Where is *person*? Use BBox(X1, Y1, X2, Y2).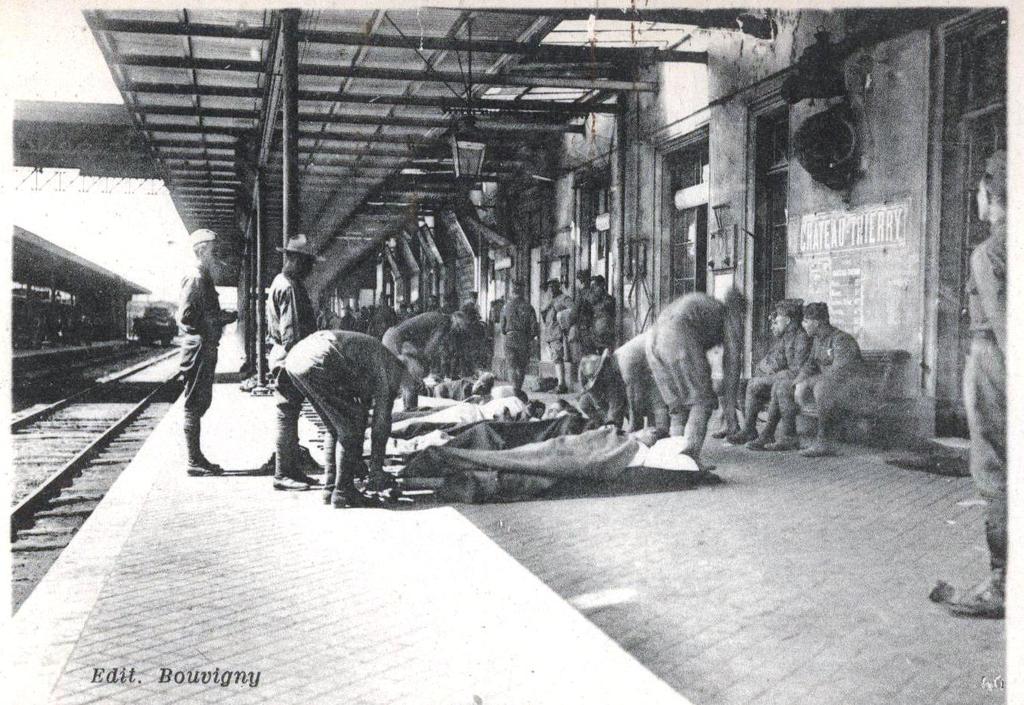
BBox(722, 296, 808, 449).
